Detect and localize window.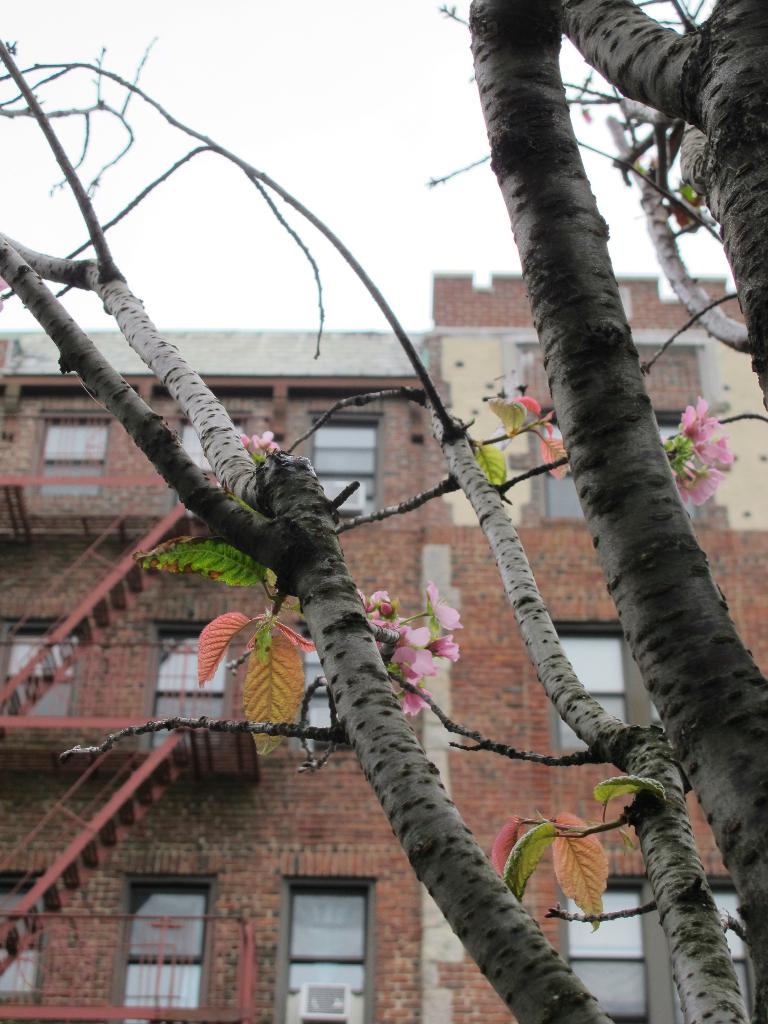
Localized at bbox(114, 881, 214, 1006).
